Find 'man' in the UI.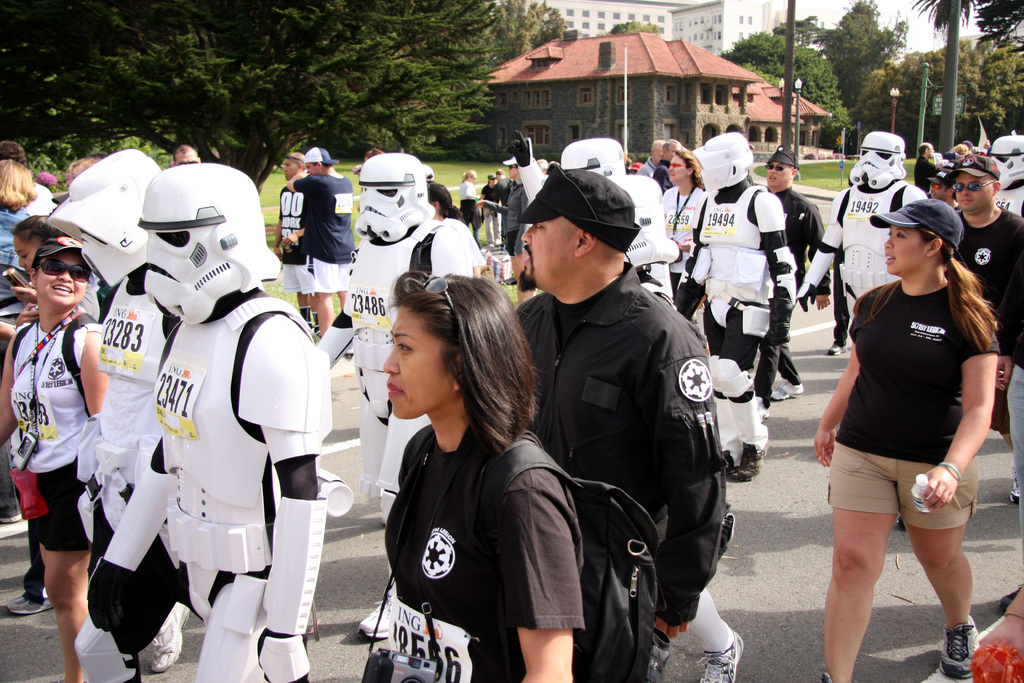
UI element at 911/138/1023/386.
